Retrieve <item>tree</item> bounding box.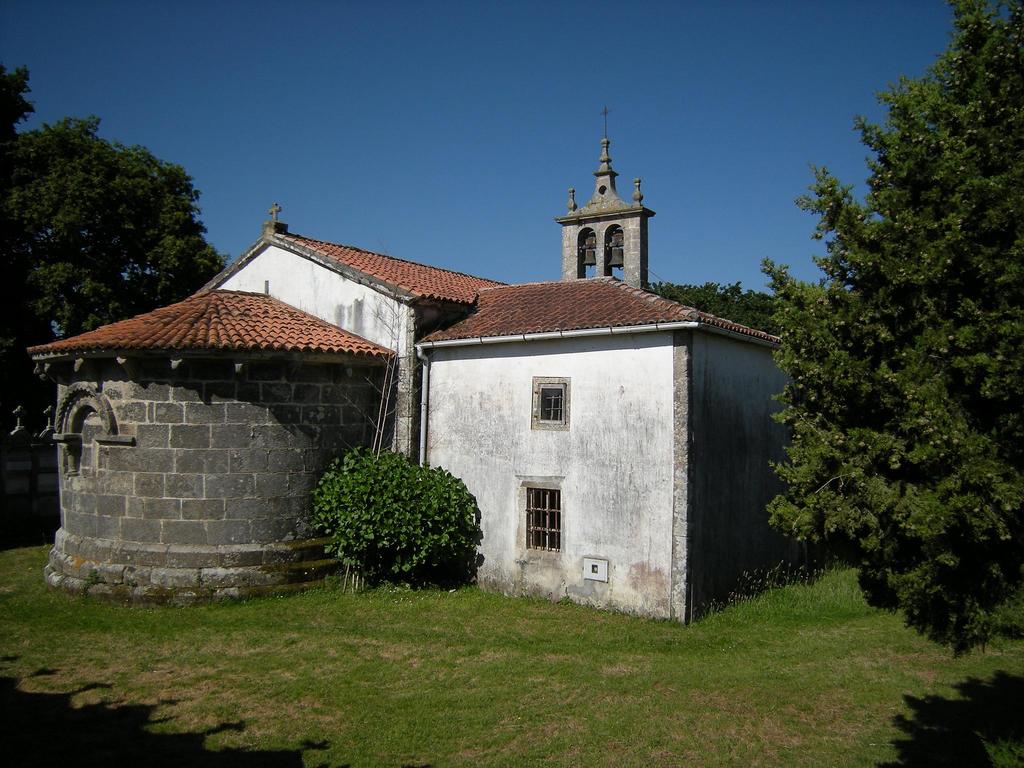
Bounding box: (755,0,1023,670).
